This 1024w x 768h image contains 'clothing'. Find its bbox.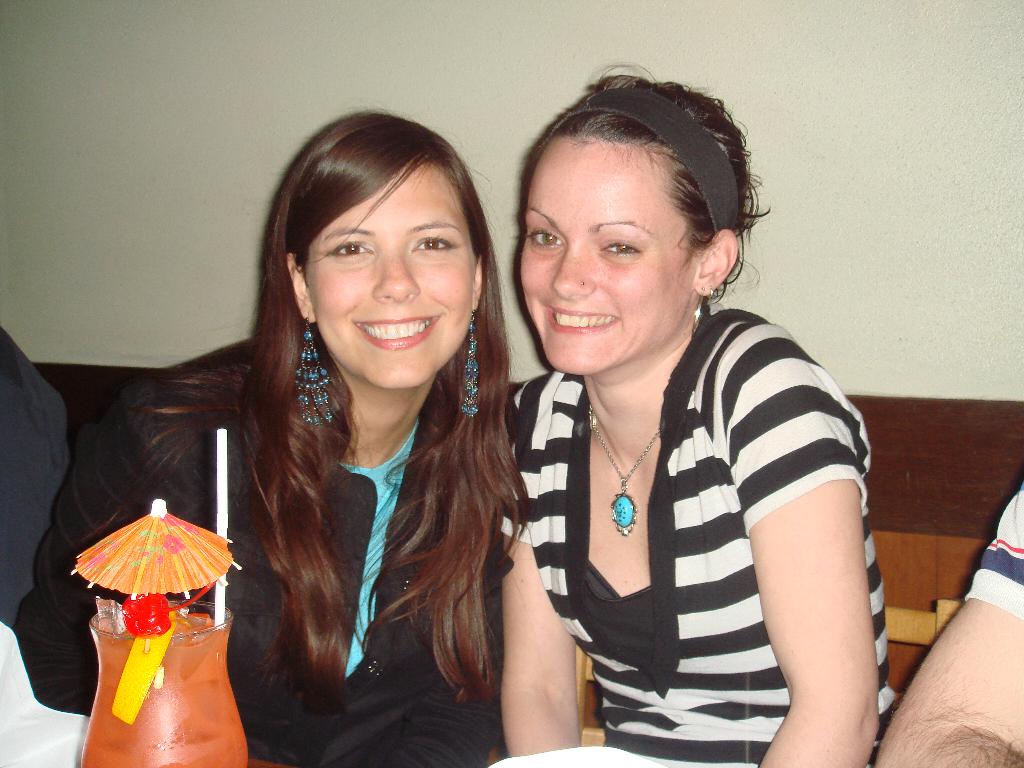
bbox=(150, 317, 545, 725).
